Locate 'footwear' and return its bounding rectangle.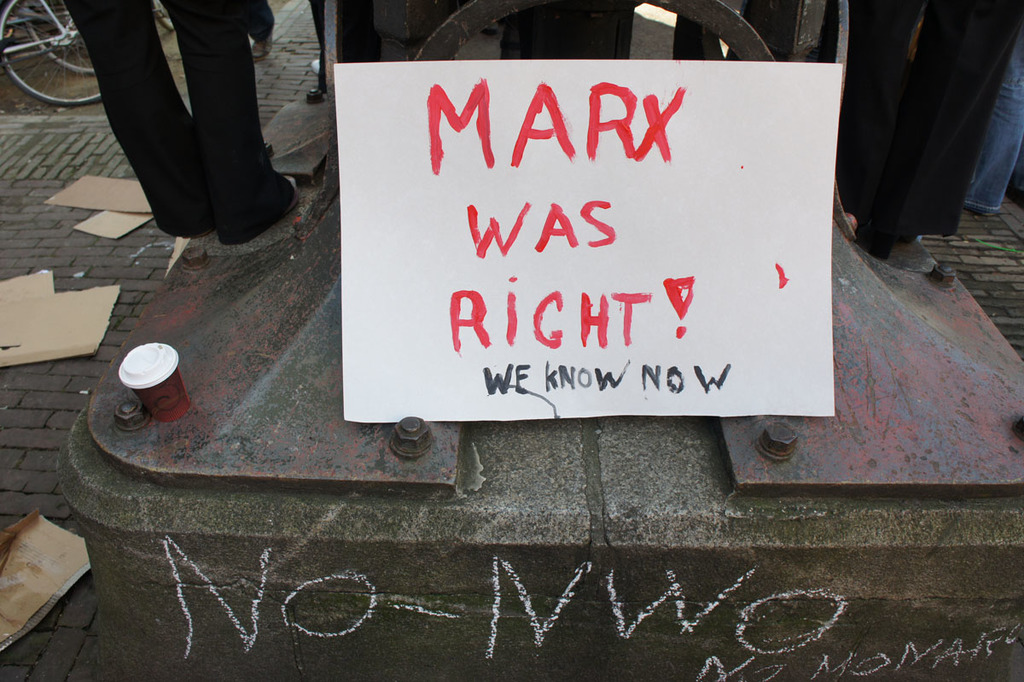
left=250, top=35, right=275, bottom=61.
